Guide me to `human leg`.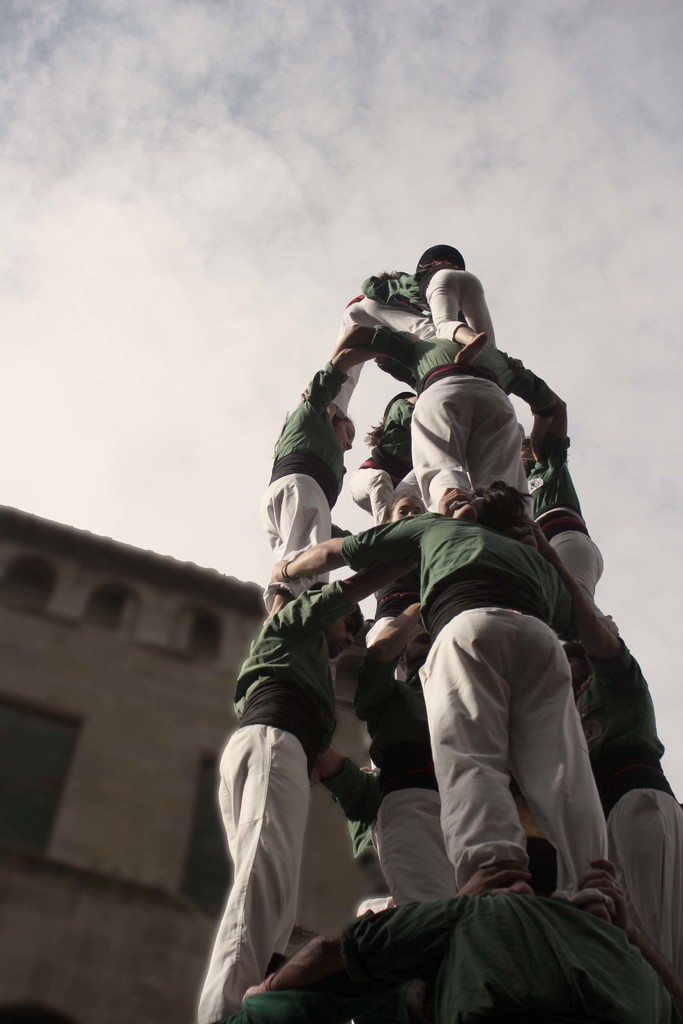
Guidance: {"left": 382, "top": 781, "right": 466, "bottom": 895}.
